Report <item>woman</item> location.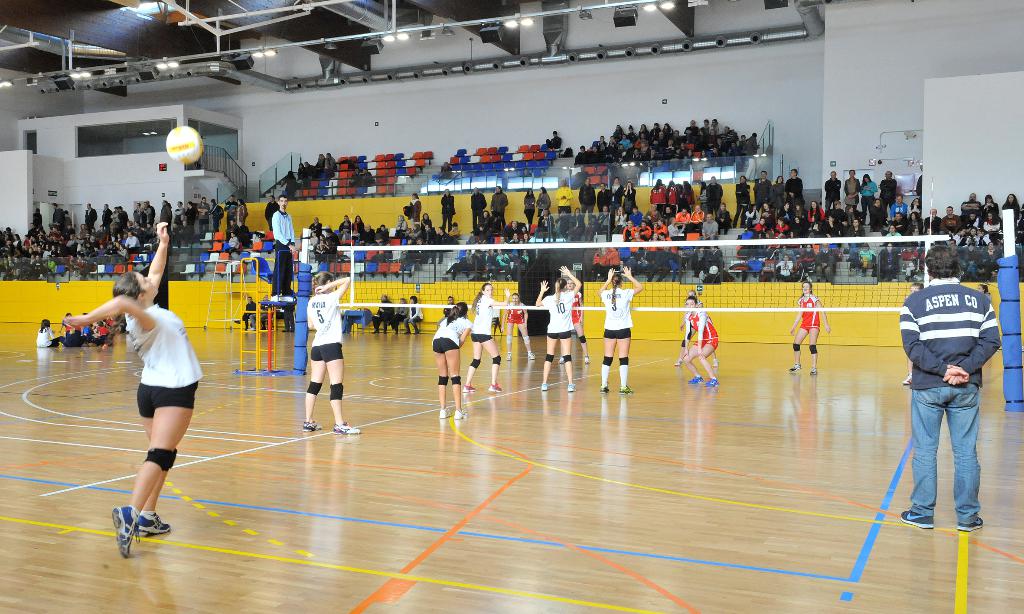
Report: (x1=349, y1=216, x2=366, y2=241).
